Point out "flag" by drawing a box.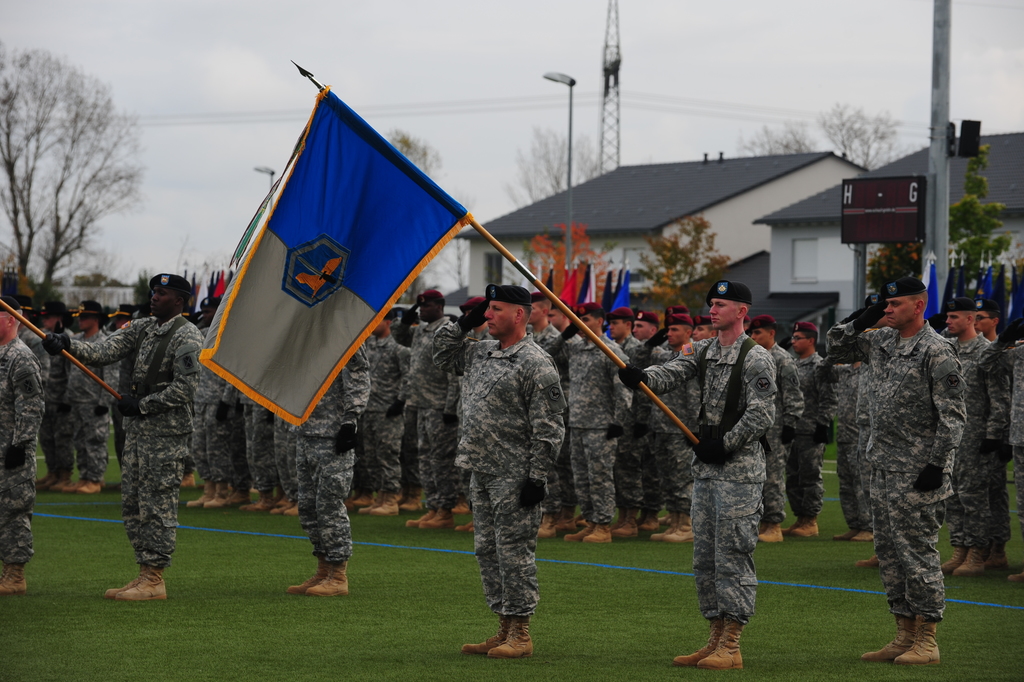
[left=612, top=270, right=622, bottom=296].
